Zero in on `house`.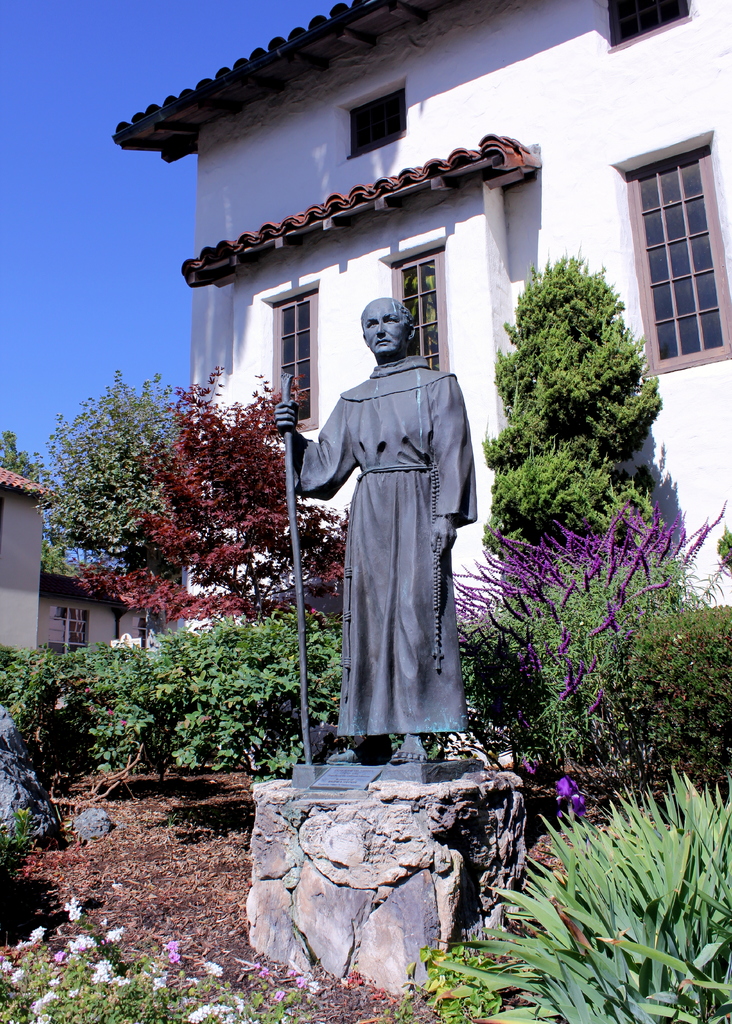
Zeroed in: bbox=(118, 0, 731, 631).
